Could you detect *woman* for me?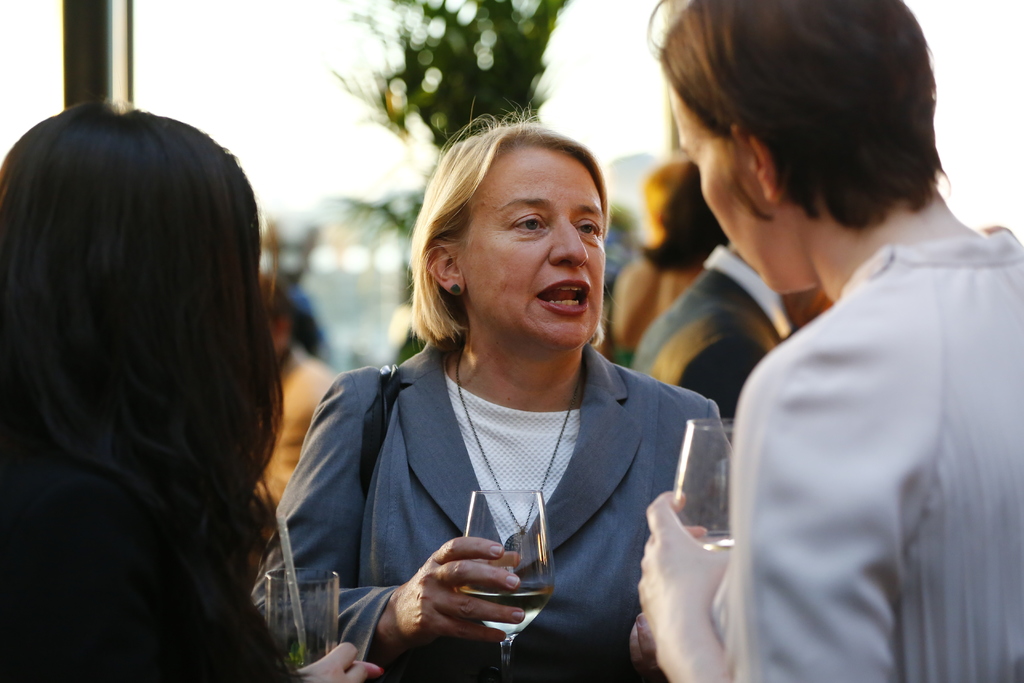
Detection result: bbox=(292, 122, 727, 679).
